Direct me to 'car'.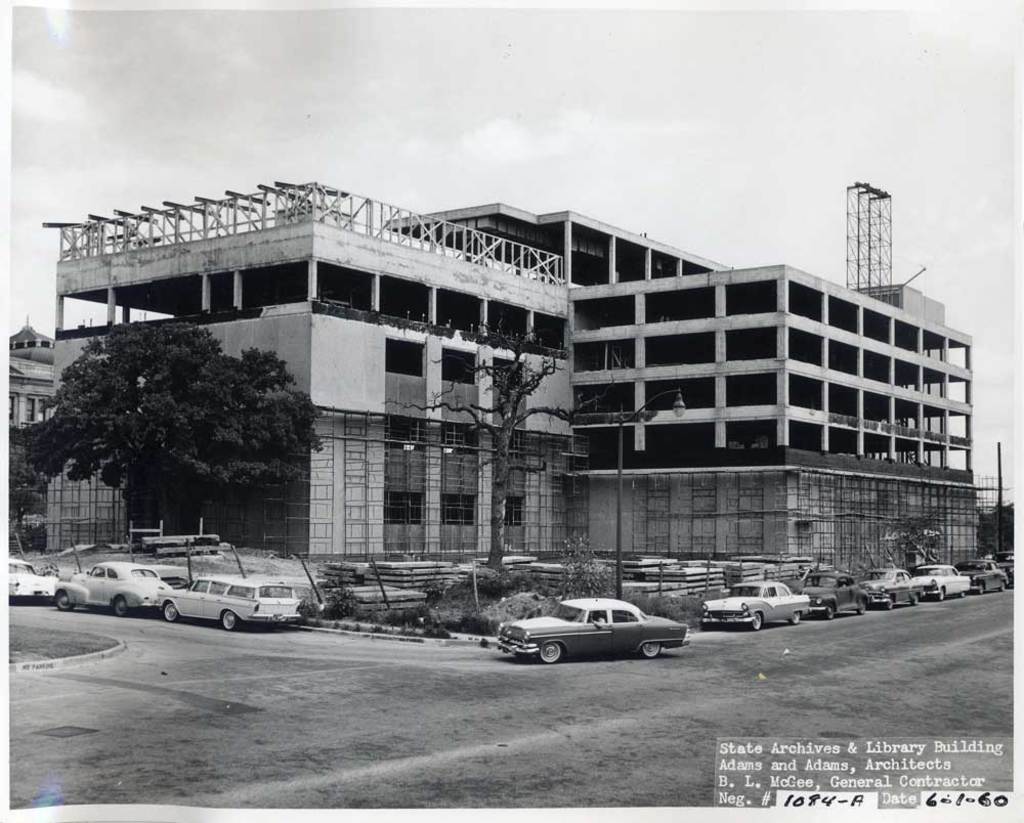
Direction: detection(958, 555, 1012, 595).
